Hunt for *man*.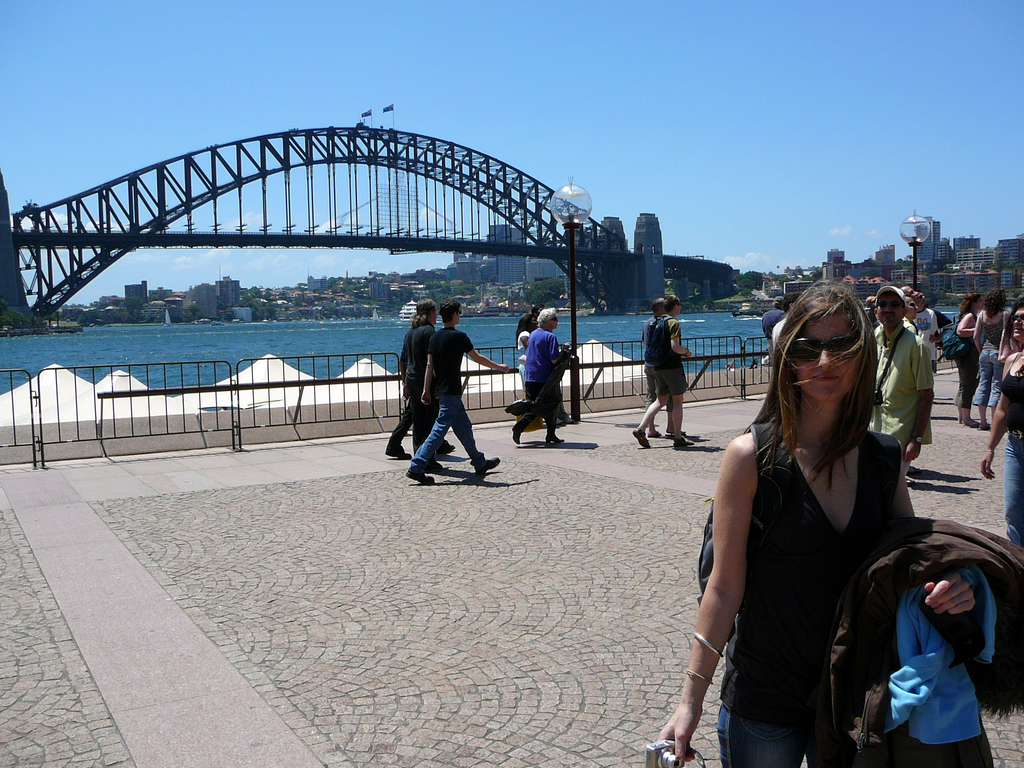
Hunted down at <region>773, 291, 804, 352</region>.
